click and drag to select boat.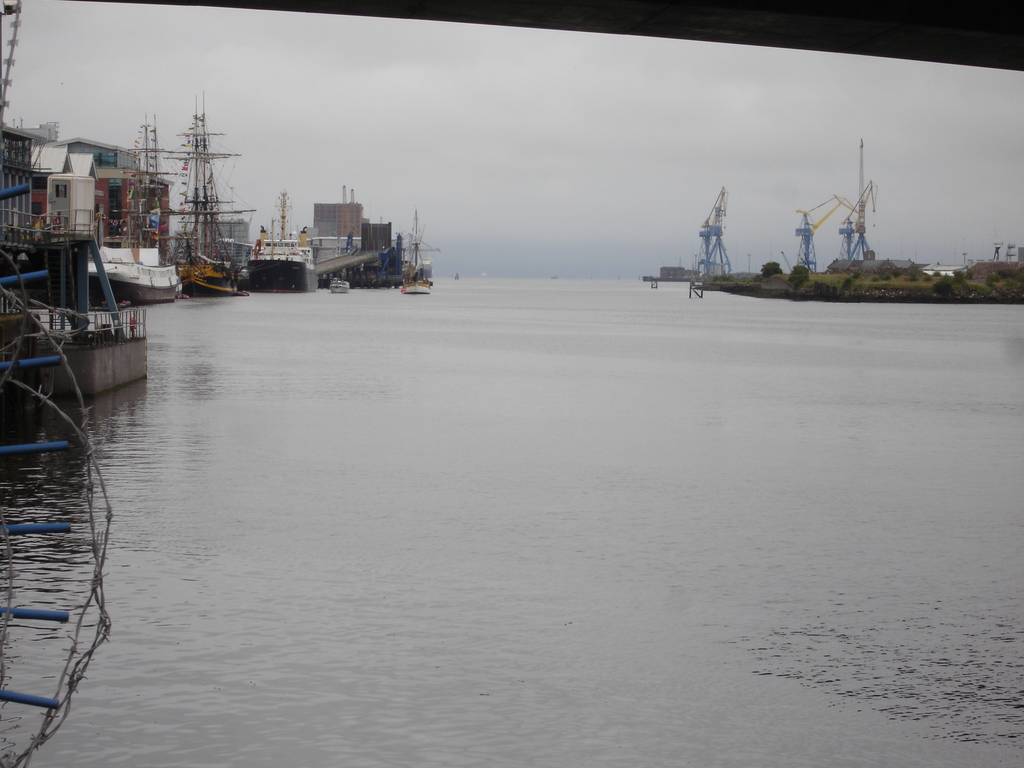
Selection: x1=327 y1=276 x2=351 y2=300.
